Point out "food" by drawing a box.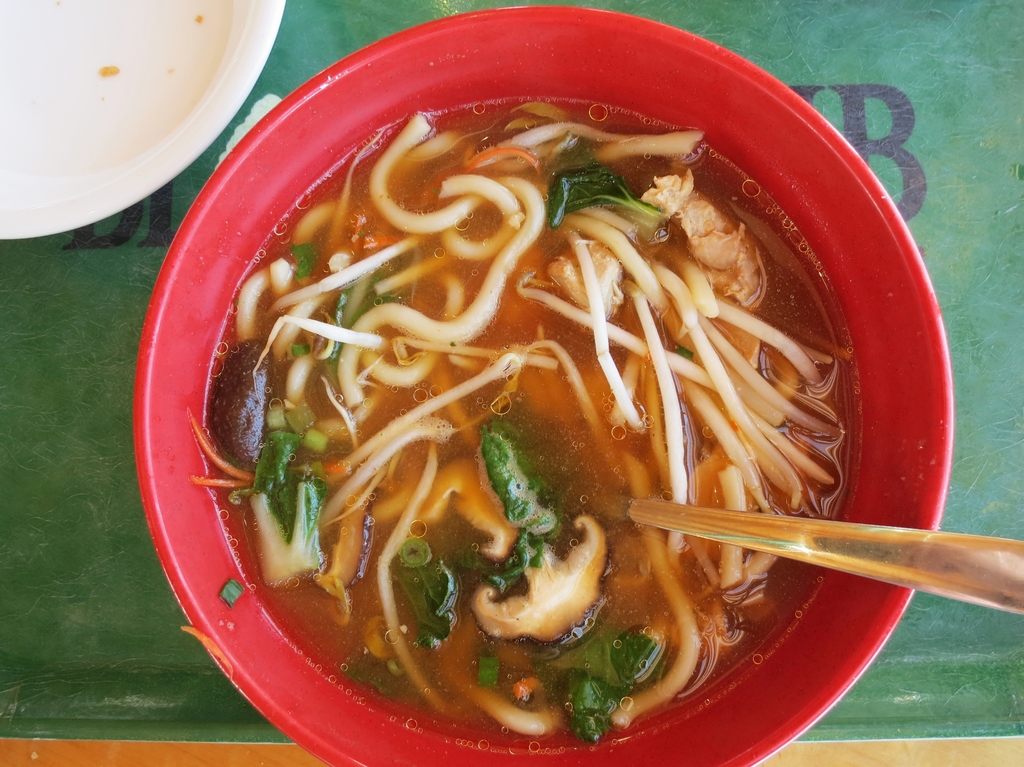
bbox(194, 13, 202, 22).
